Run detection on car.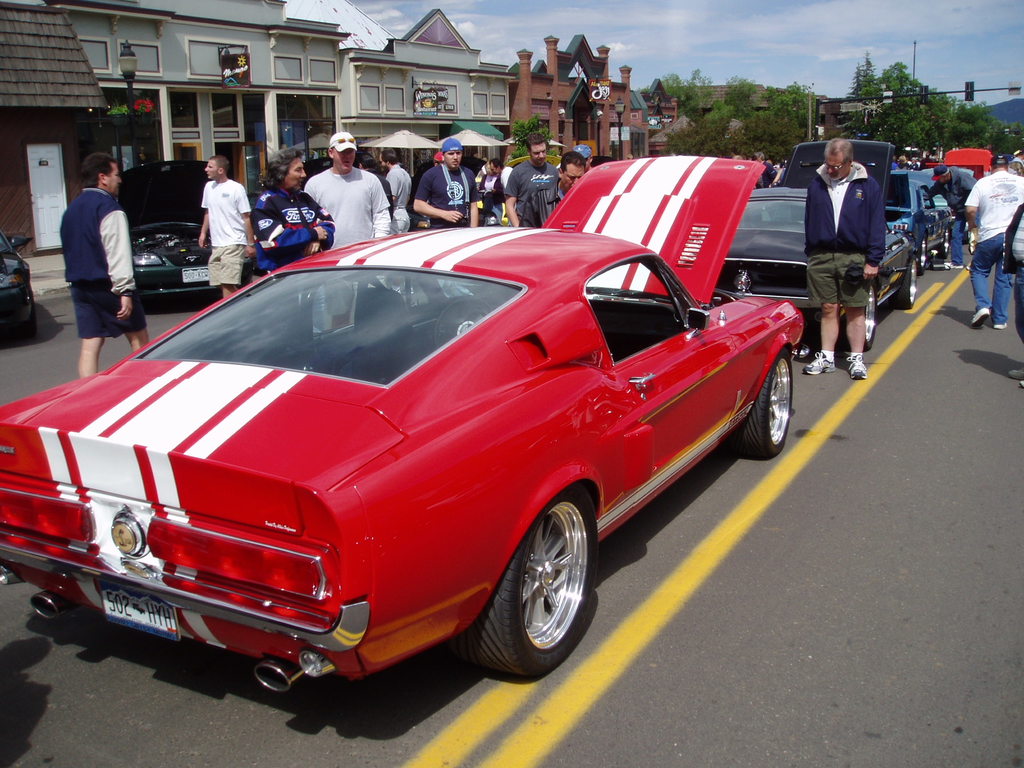
Result: <box>933,141,998,167</box>.
